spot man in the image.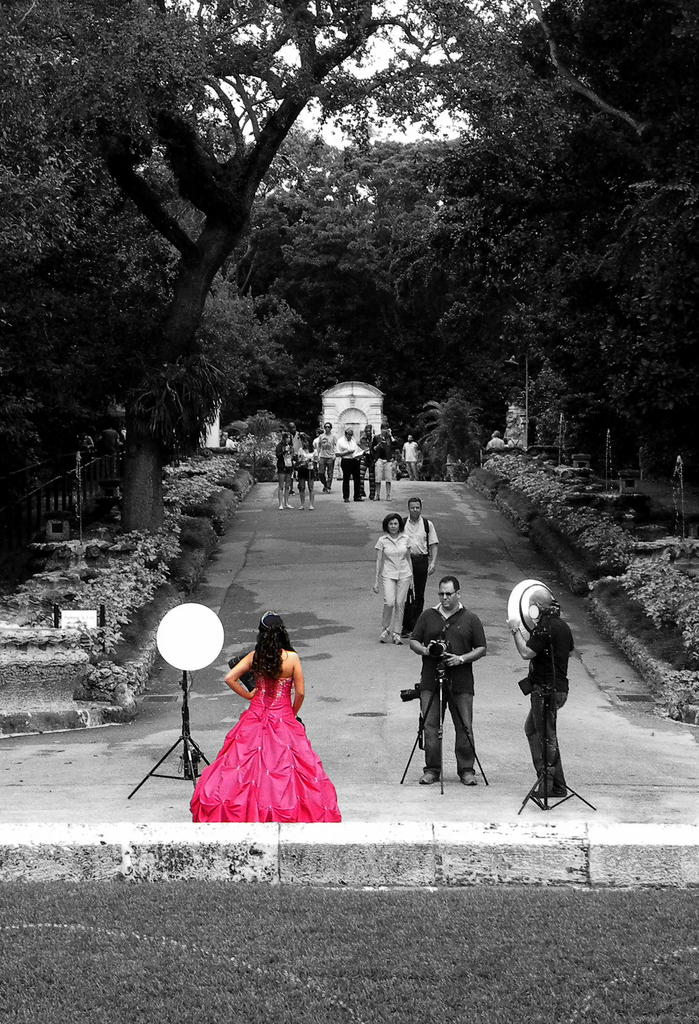
man found at l=291, t=418, r=313, b=497.
